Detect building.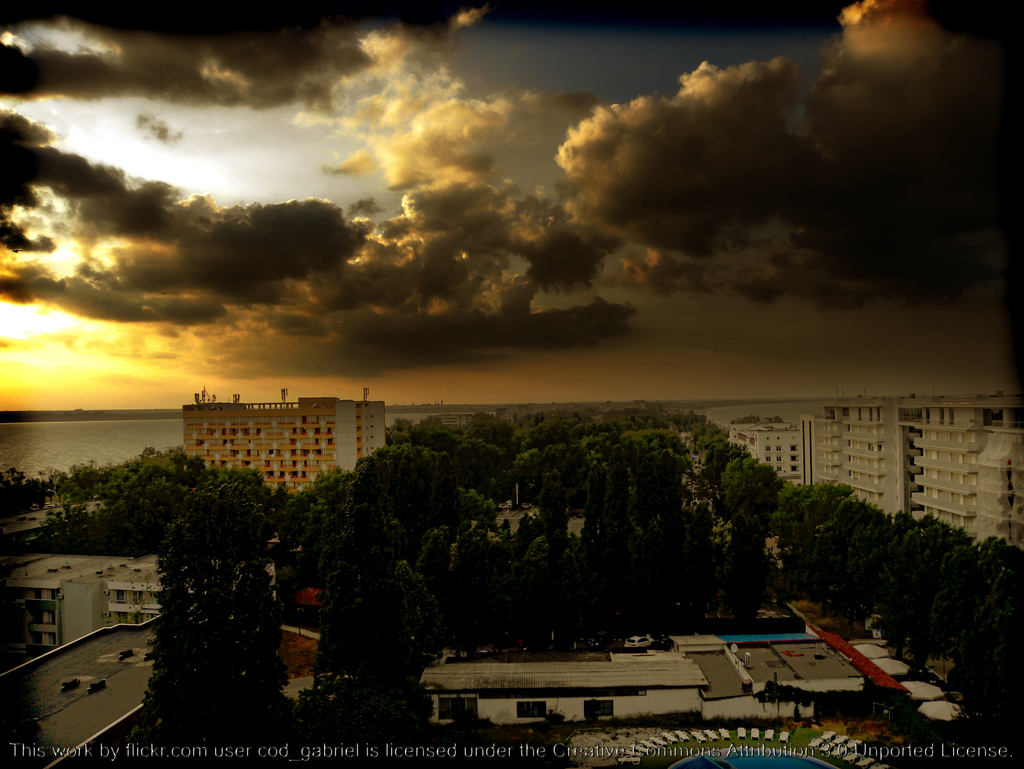
Detected at 412, 644, 706, 725.
